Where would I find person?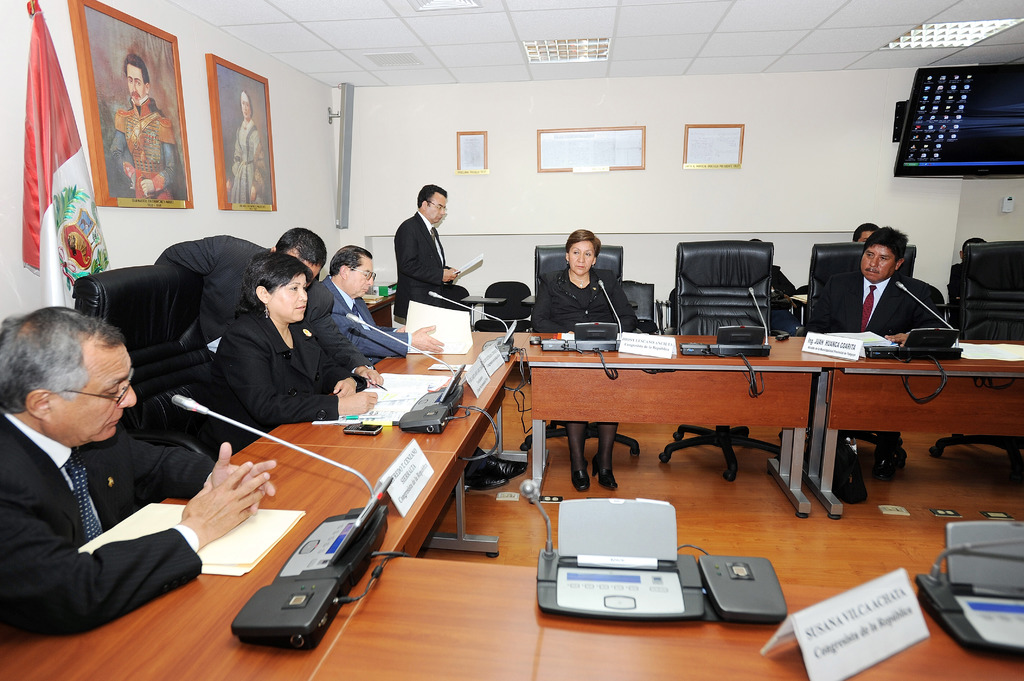
At crop(398, 190, 470, 325).
